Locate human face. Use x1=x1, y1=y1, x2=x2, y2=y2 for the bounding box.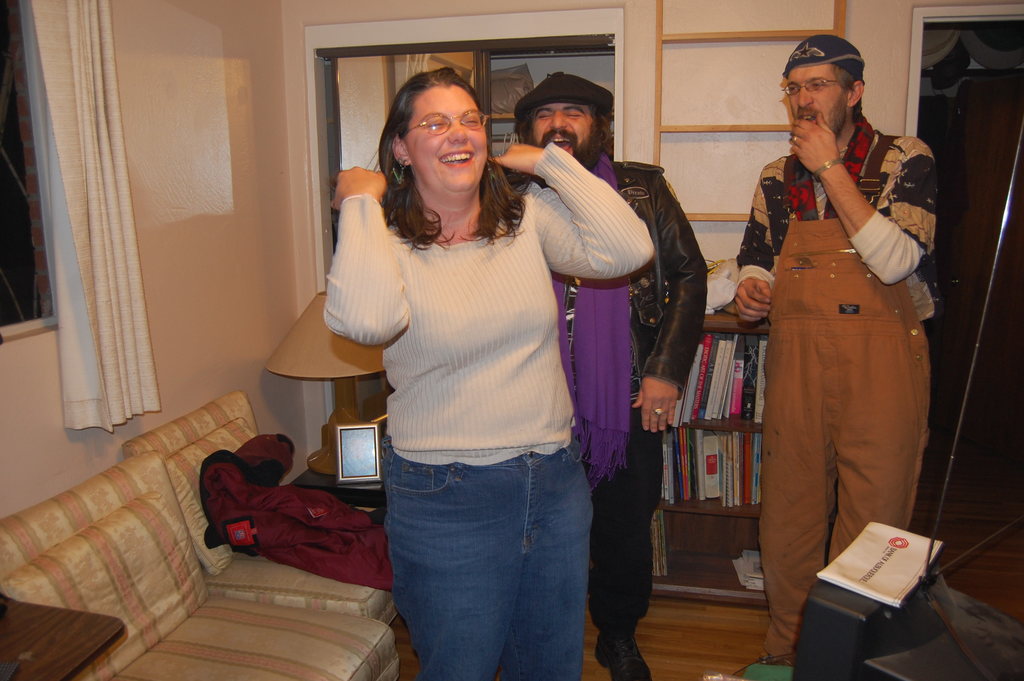
x1=526, y1=101, x2=595, y2=162.
